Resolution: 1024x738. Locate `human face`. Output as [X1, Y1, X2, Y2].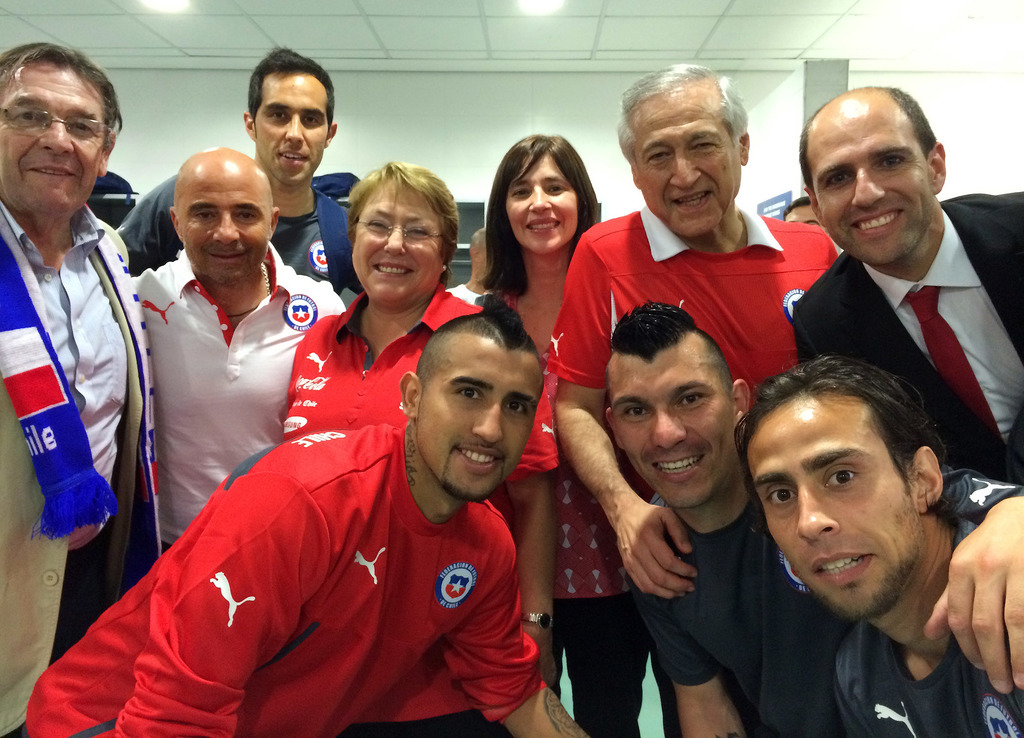
[804, 111, 933, 266].
